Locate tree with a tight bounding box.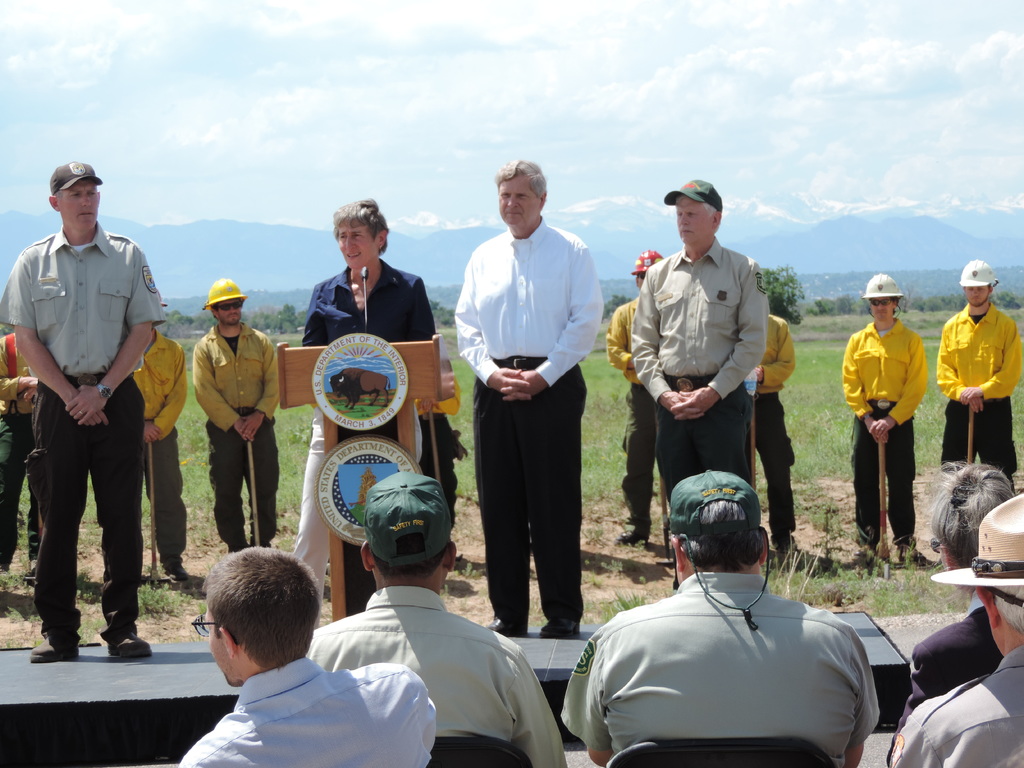
bbox=[759, 266, 803, 319].
